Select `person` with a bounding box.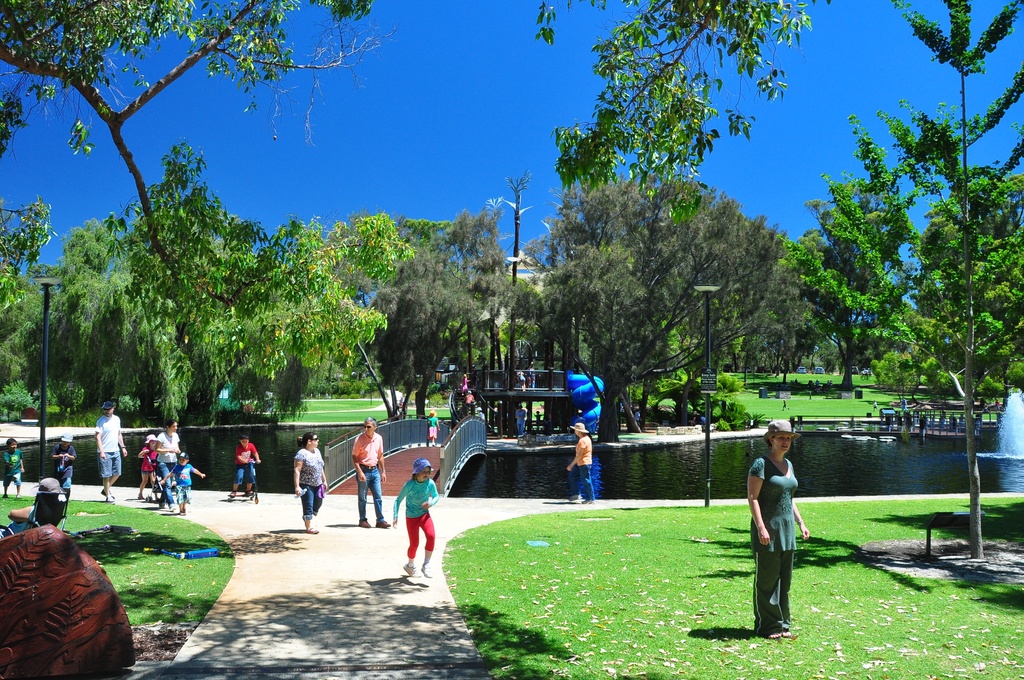
locate(564, 418, 596, 508).
